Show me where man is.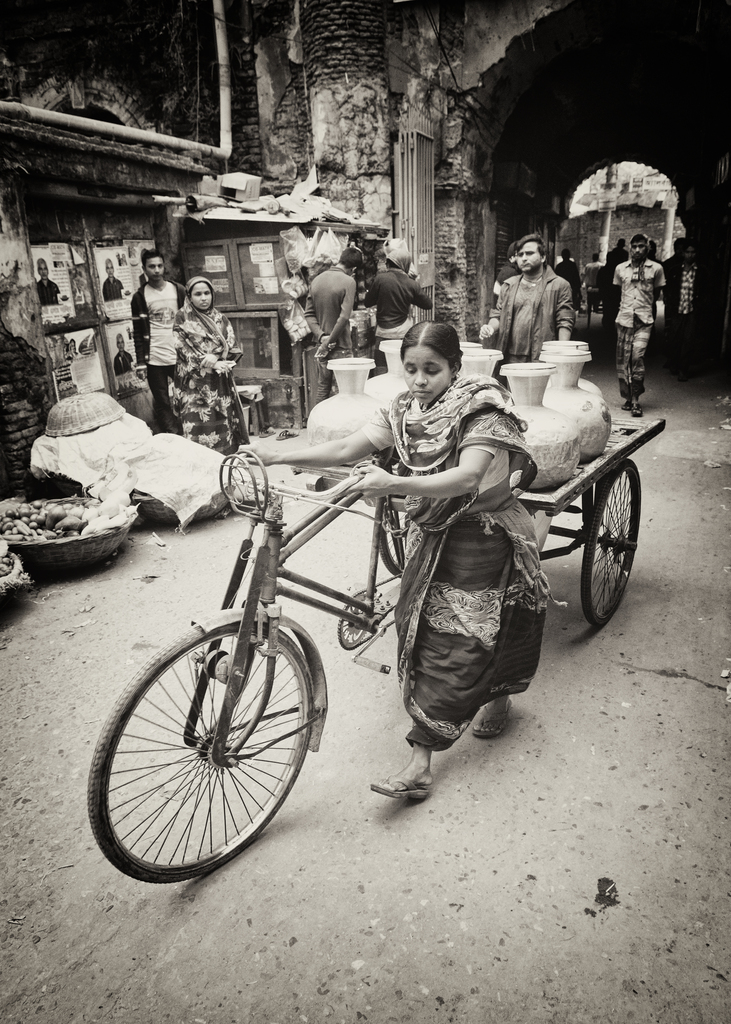
man is at locate(132, 251, 190, 435).
